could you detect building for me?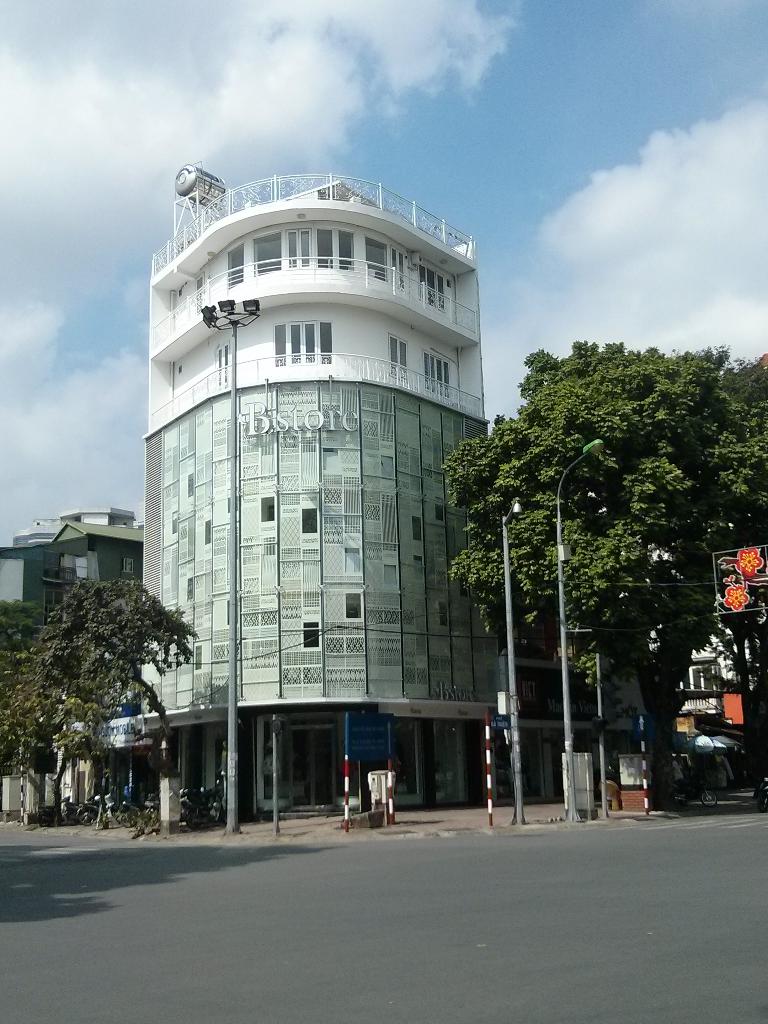
Detection result: 114,173,526,810.
